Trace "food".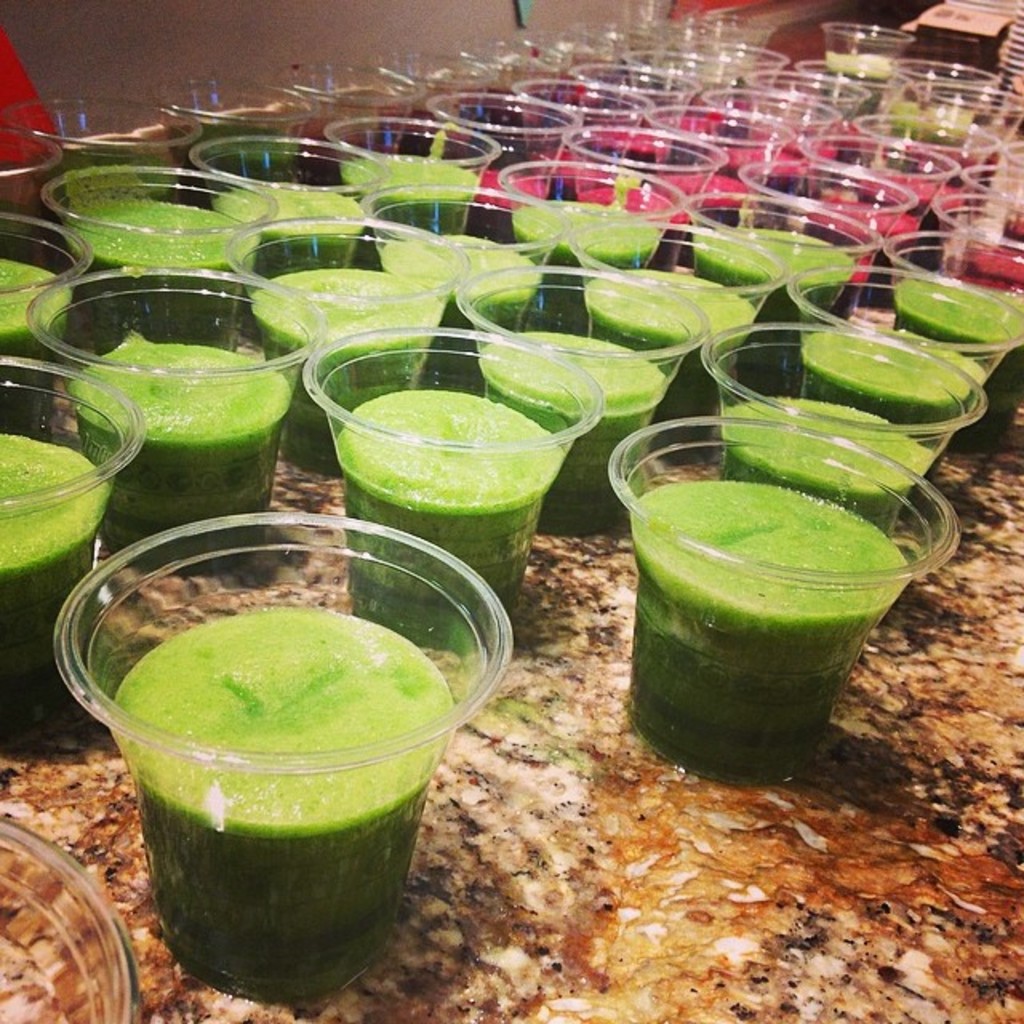
Traced to bbox(776, 331, 979, 448).
